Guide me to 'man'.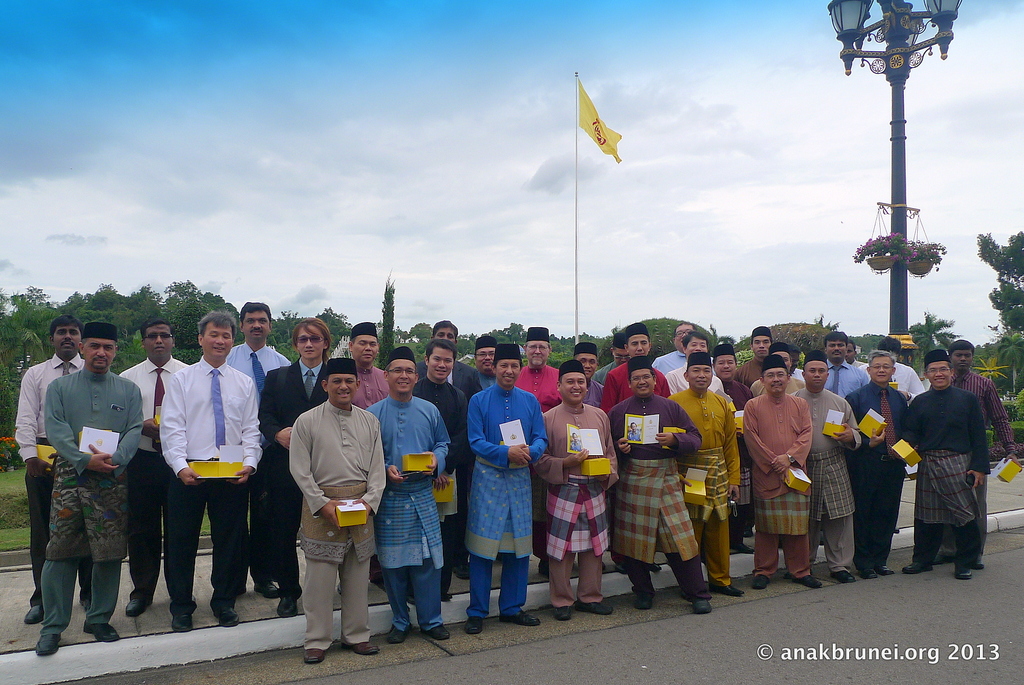
Guidance: [790, 360, 869, 589].
